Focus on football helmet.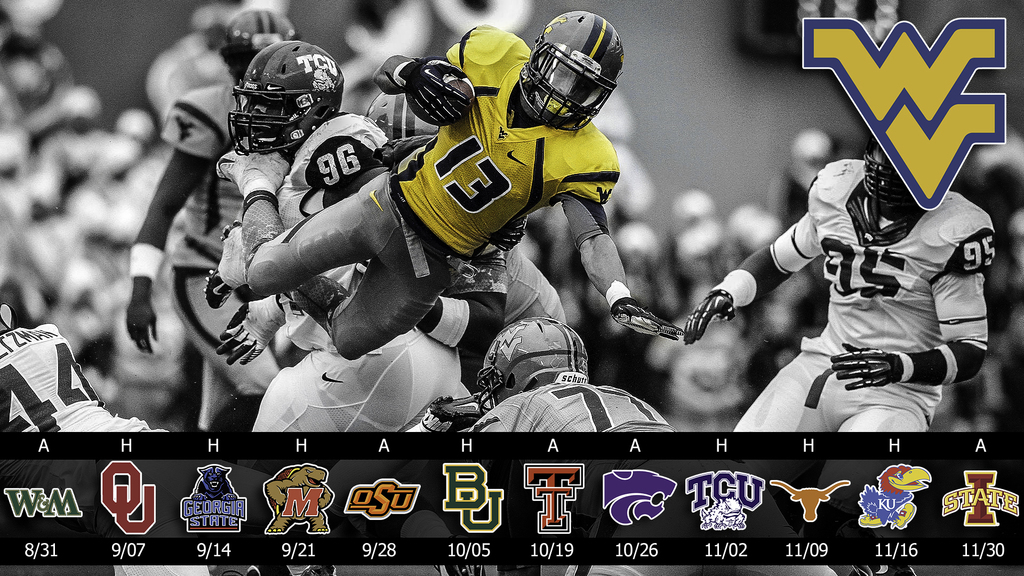
Focused at rect(863, 142, 904, 216).
